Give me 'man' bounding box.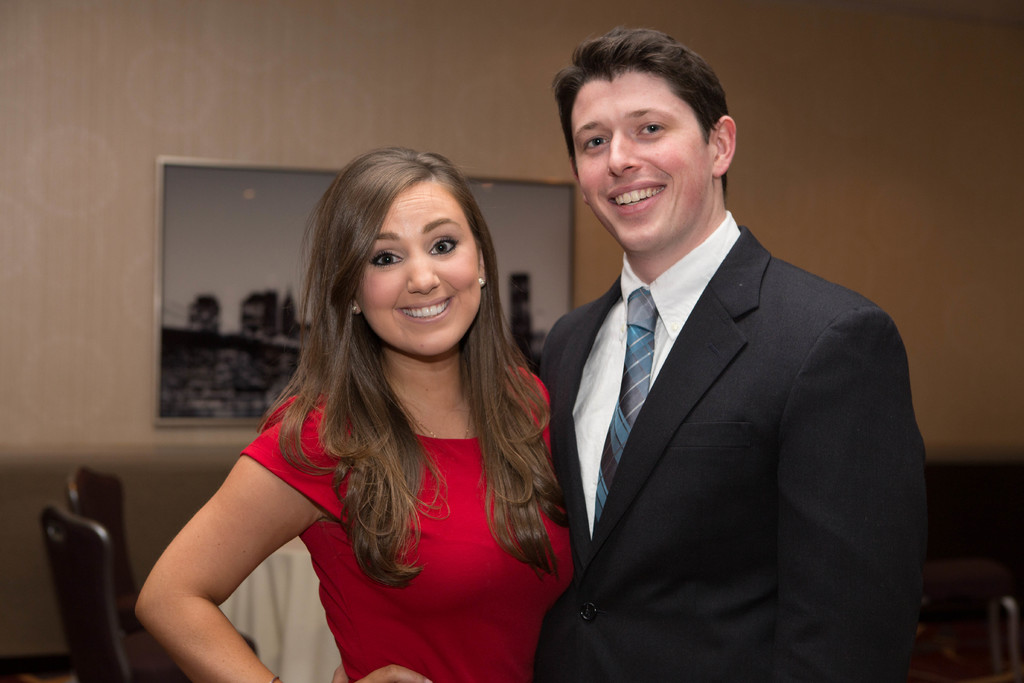
[left=519, top=53, right=922, bottom=682].
